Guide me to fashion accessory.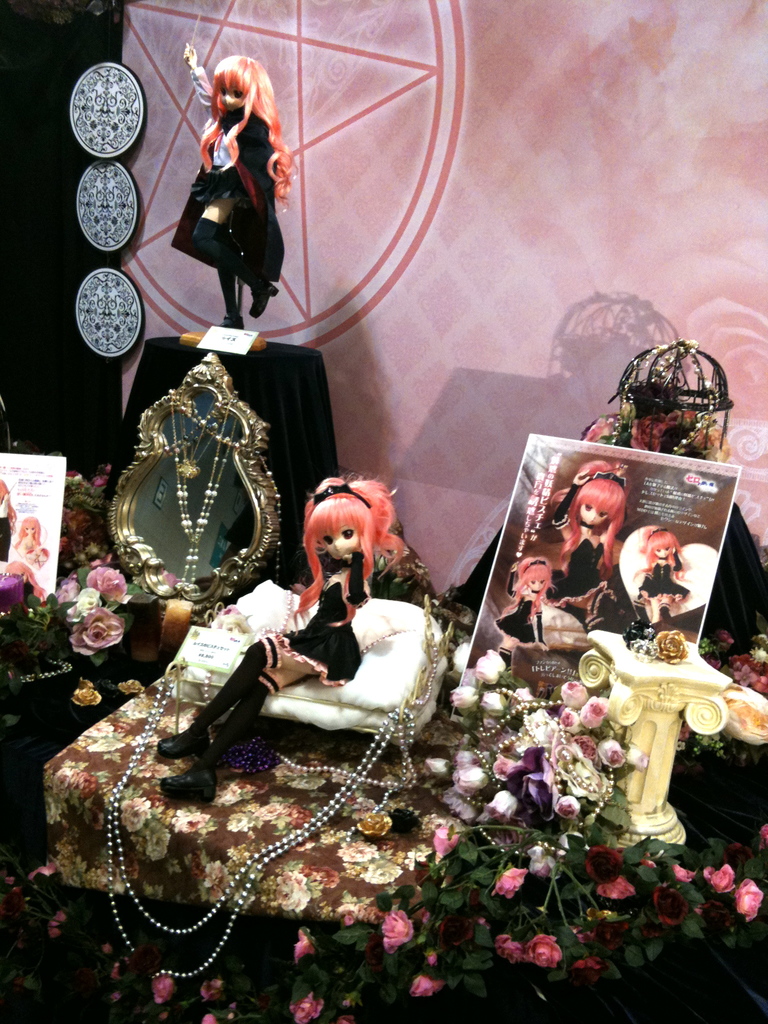
Guidance: [117,679,143,695].
